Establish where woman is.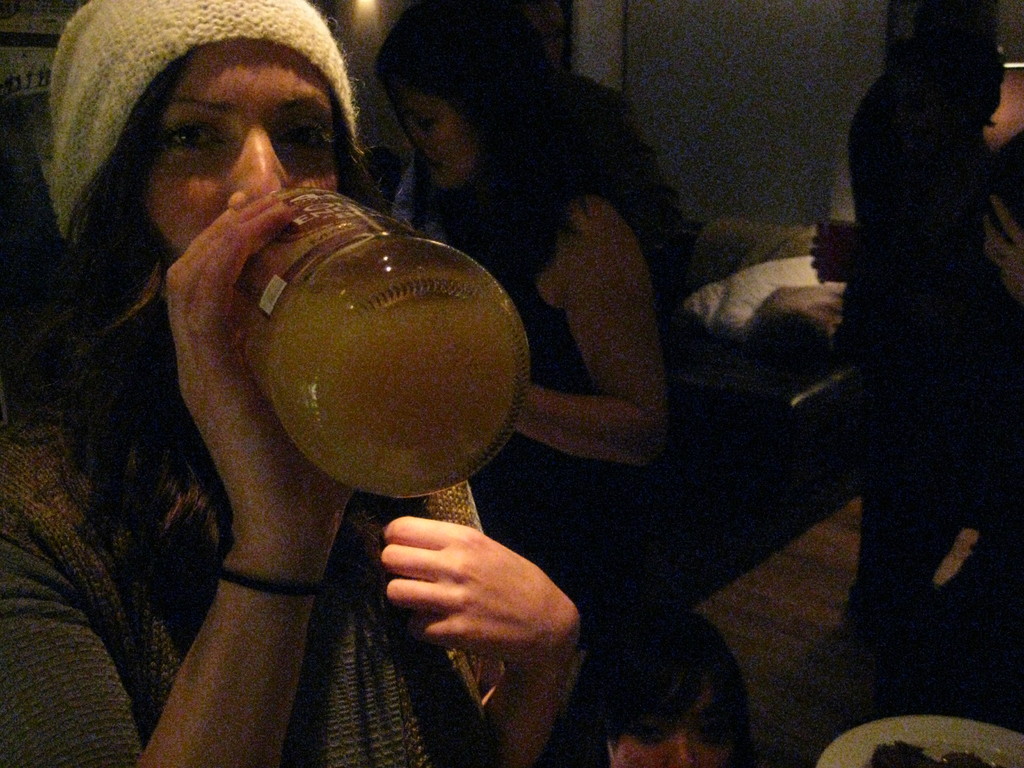
Established at l=33, t=0, r=611, b=767.
